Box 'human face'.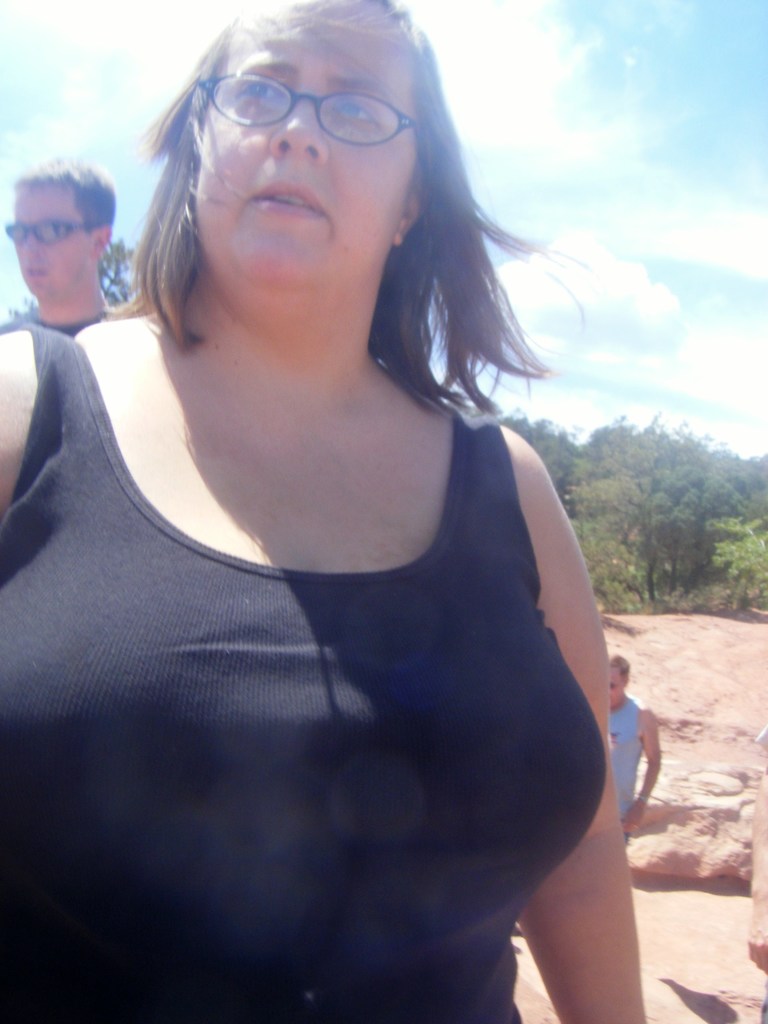
5/174/87/302.
